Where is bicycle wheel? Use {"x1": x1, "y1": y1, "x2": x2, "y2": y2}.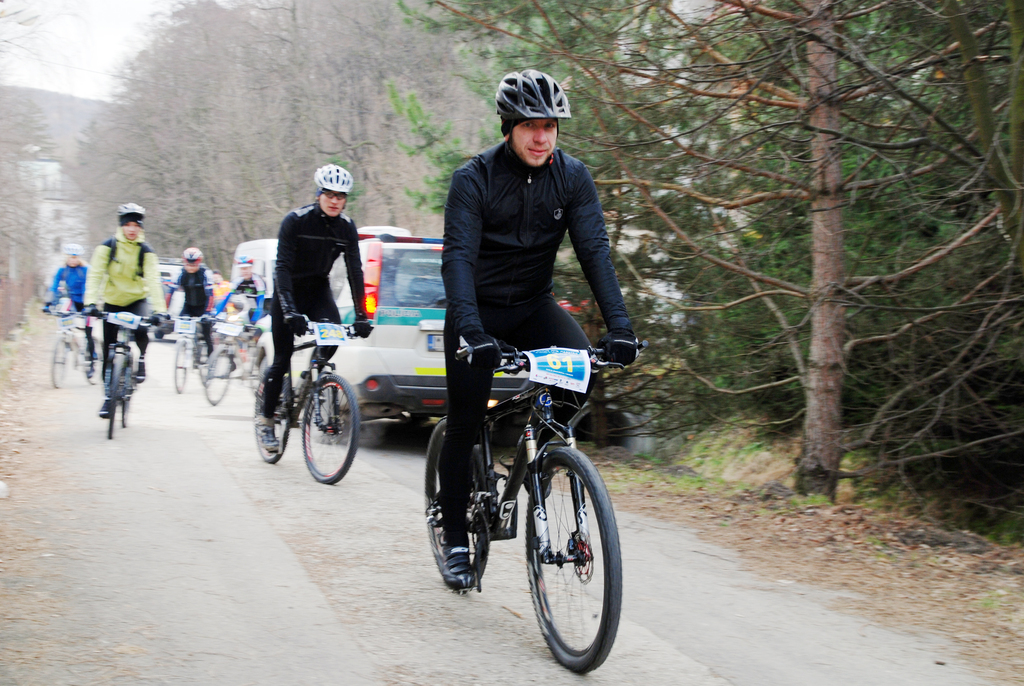
{"x1": 302, "y1": 379, "x2": 371, "y2": 487}.
